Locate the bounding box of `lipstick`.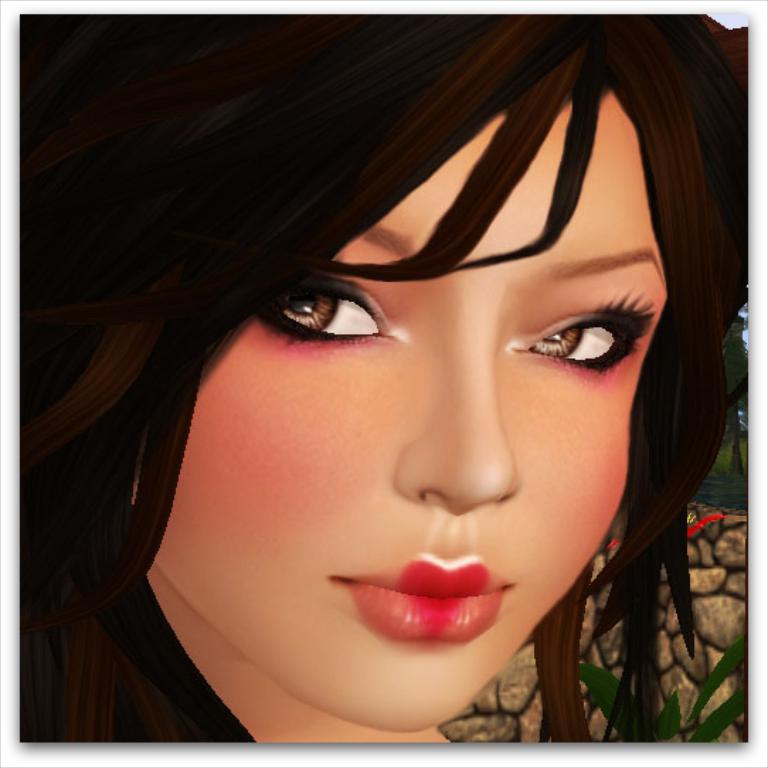
Bounding box: box=[333, 550, 513, 645].
